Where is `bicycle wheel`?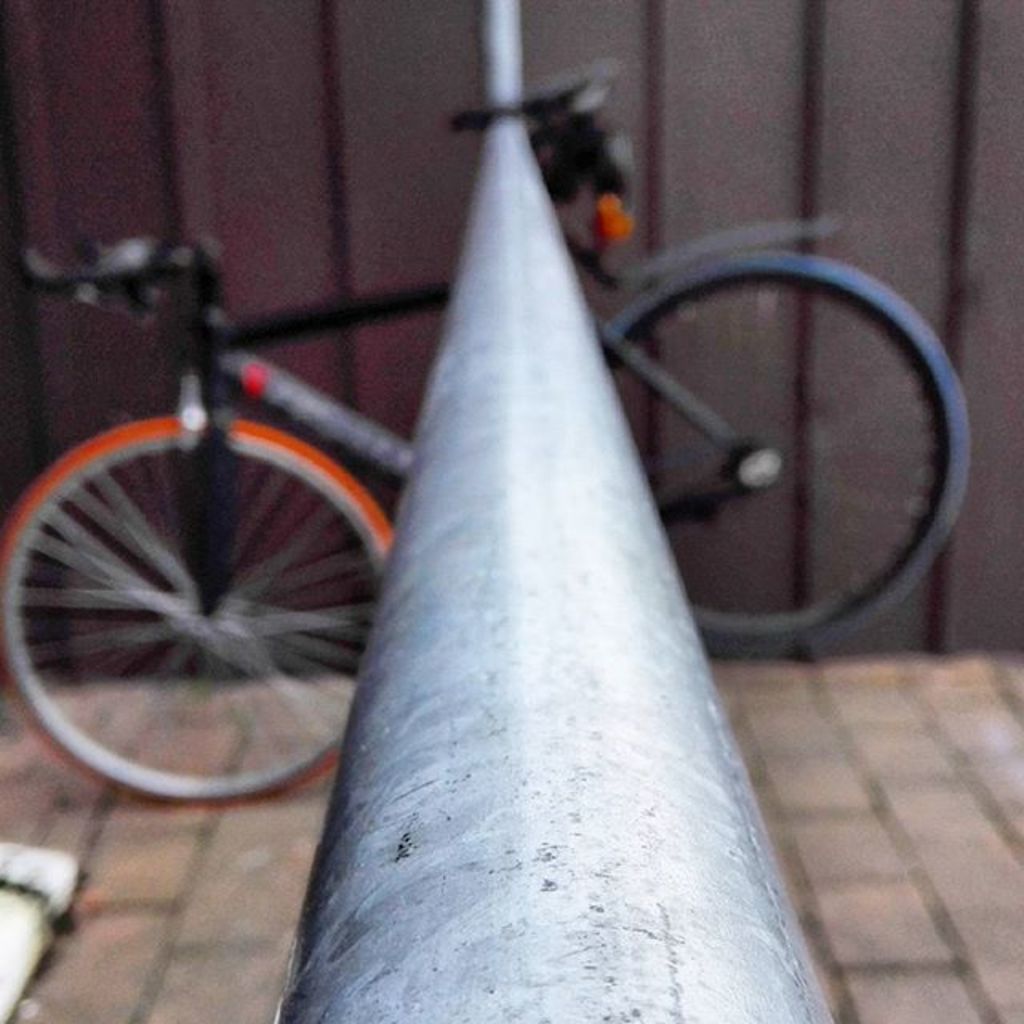
0/390/405/798.
